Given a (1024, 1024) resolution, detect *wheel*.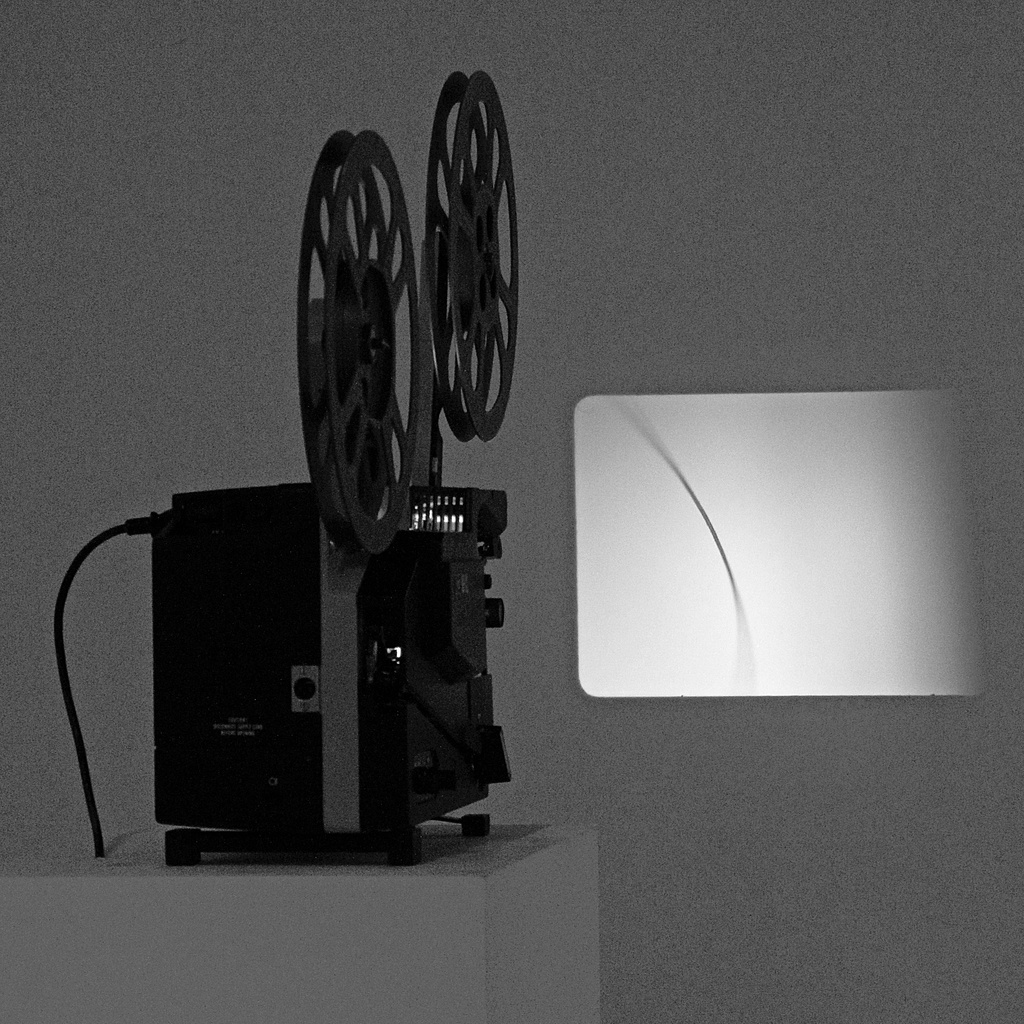
detection(424, 63, 522, 445).
